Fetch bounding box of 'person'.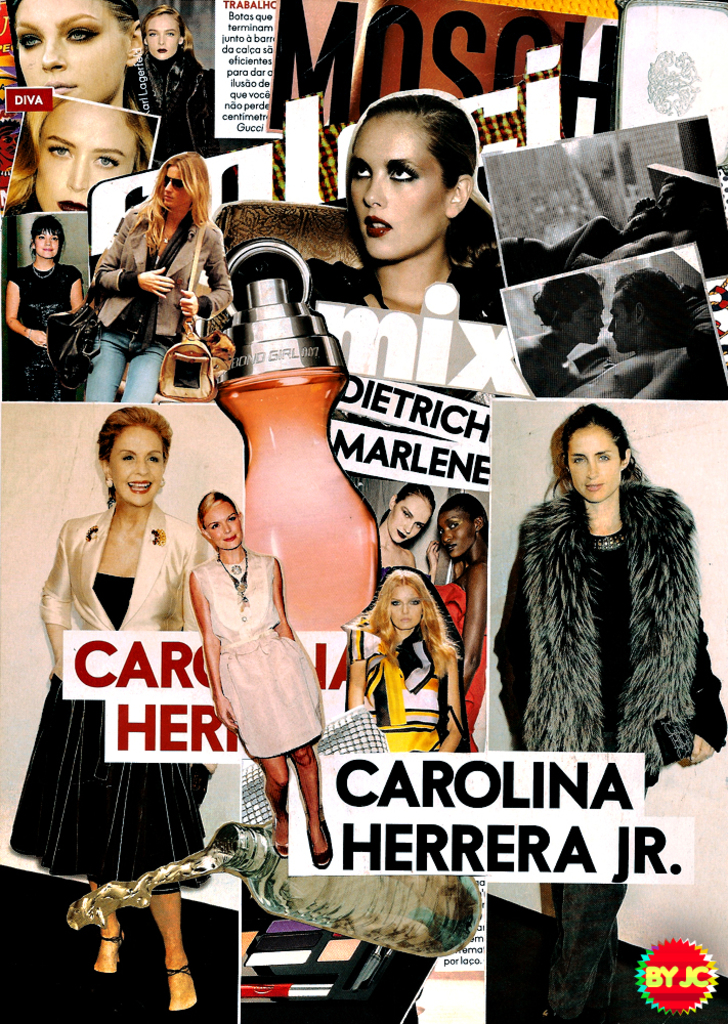
Bbox: region(378, 480, 436, 568).
